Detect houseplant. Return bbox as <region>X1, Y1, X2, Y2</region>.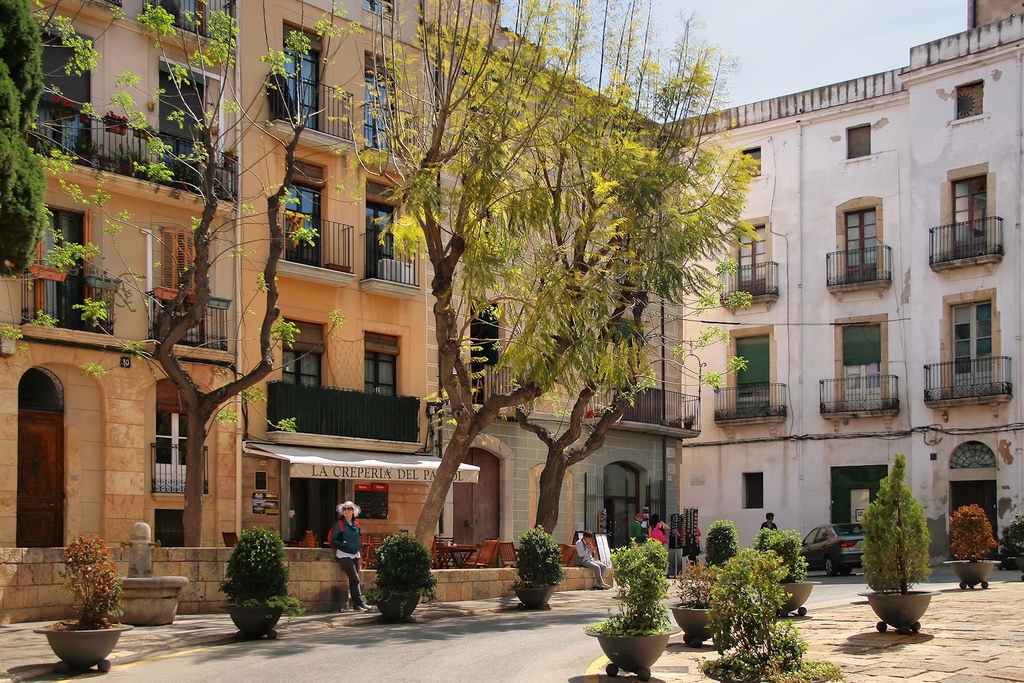
<region>509, 518, 568, 611</region>.
